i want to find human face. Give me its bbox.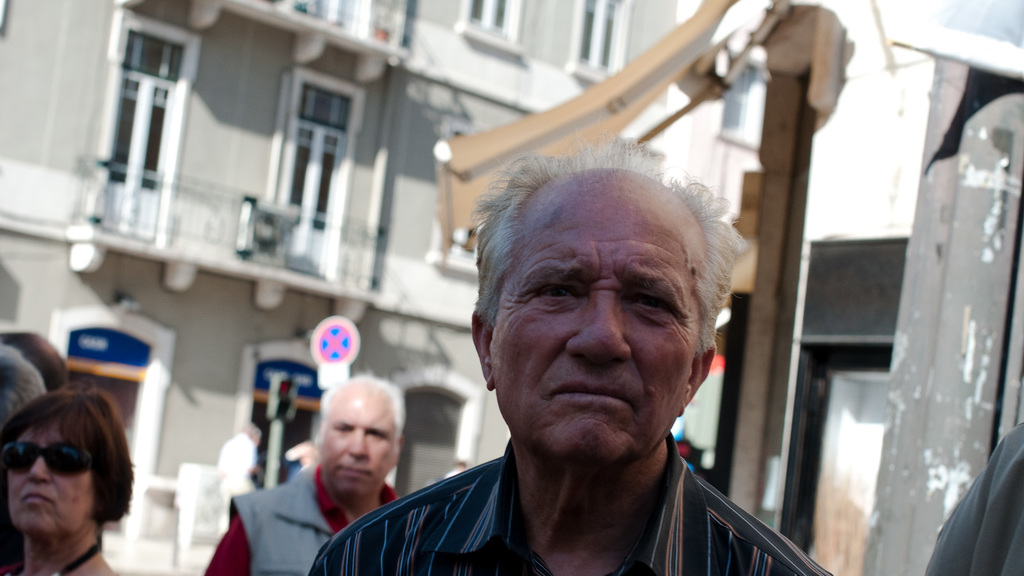
323:403:395:506.
